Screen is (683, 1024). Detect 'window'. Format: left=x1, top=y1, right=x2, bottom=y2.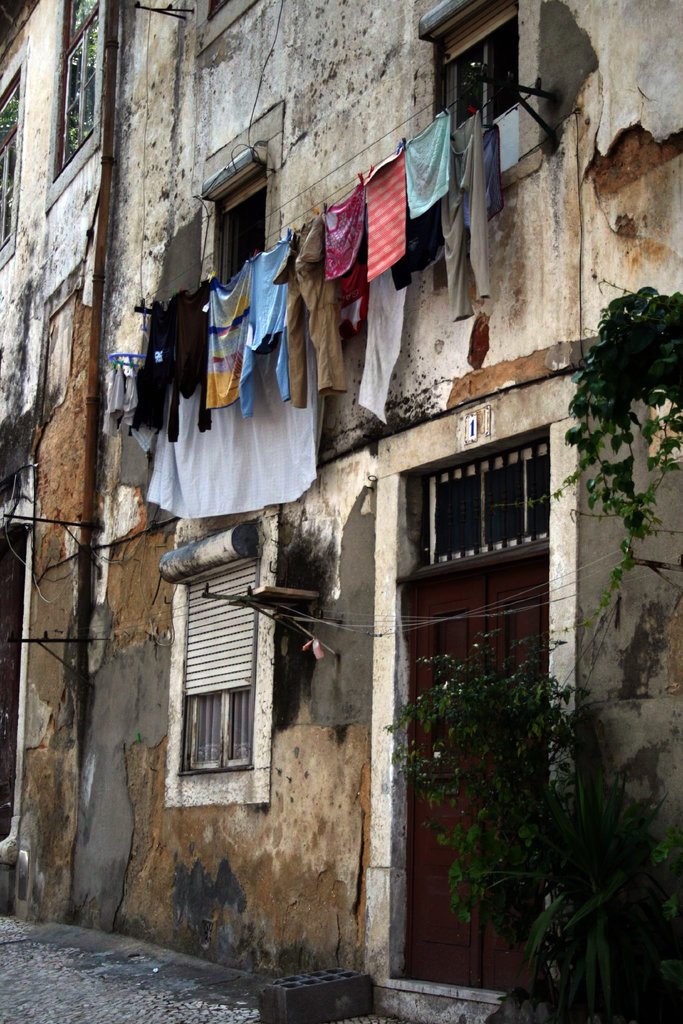
left=0, top=64, right=16, bottom=276.
